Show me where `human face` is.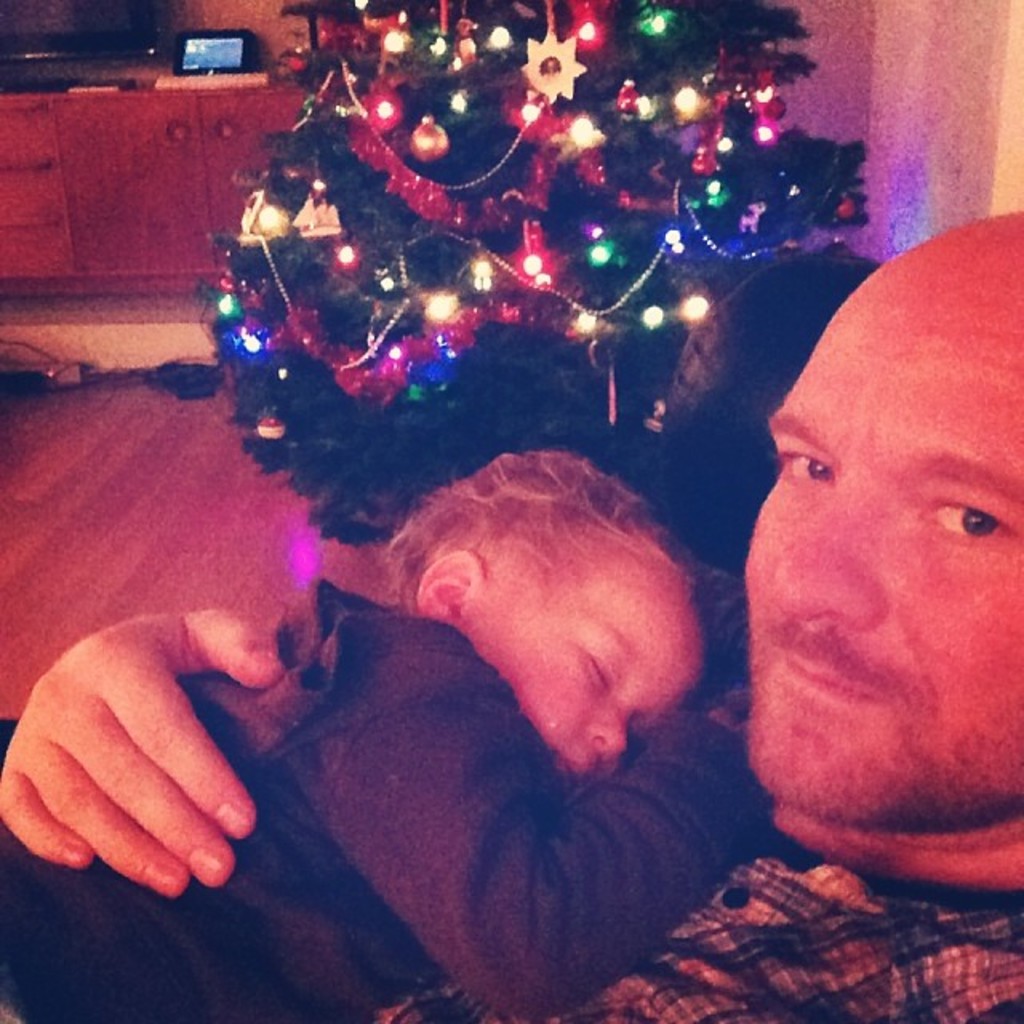
`human face` is at 739, 291, 1022, 819.
